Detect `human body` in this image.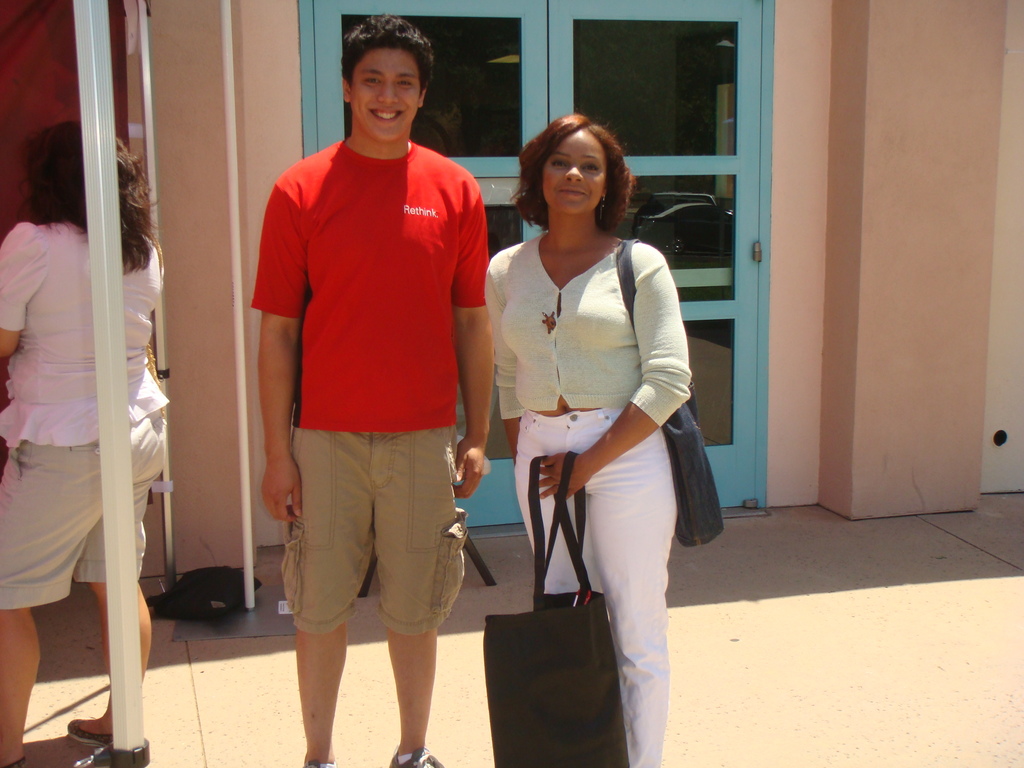
Detection: [495, 120, 709, 748].
